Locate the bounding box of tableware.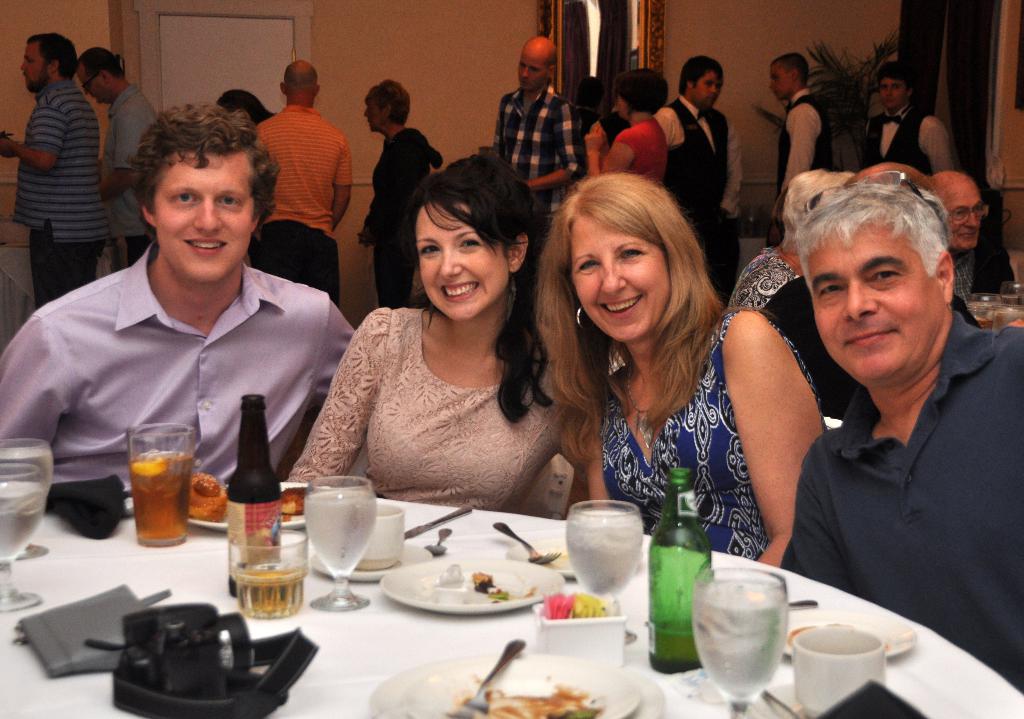
Bounding box: locate(791, 621, 881, 712).
